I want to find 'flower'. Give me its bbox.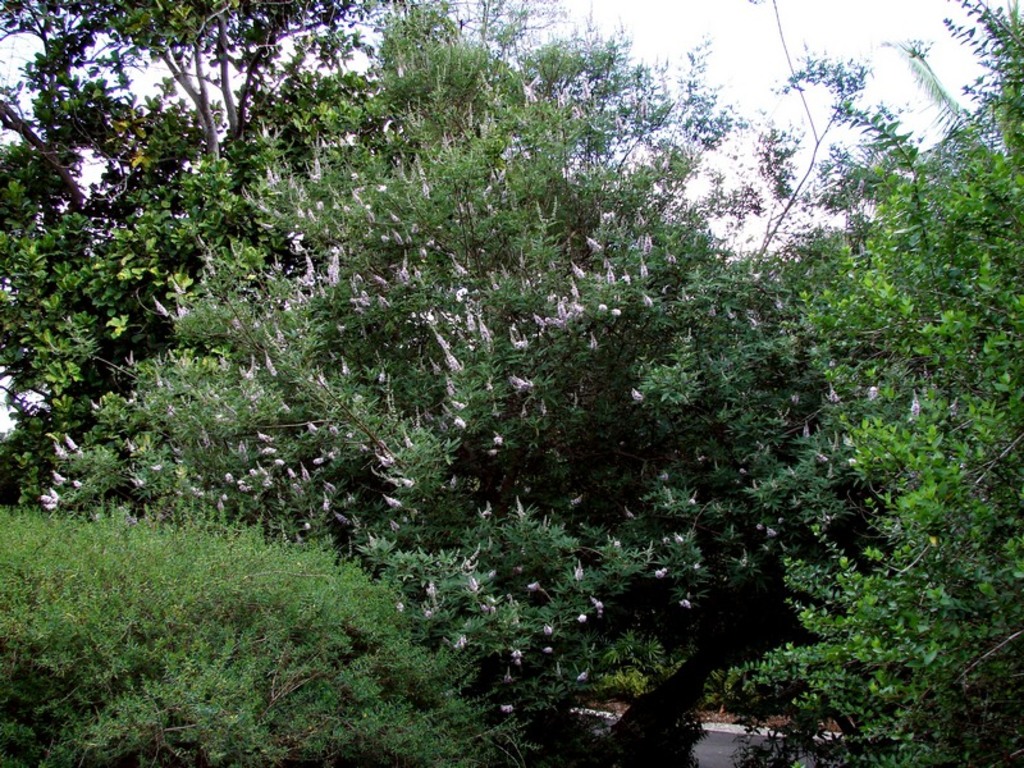
[left=630, top=384, right=645, bottom=404].
